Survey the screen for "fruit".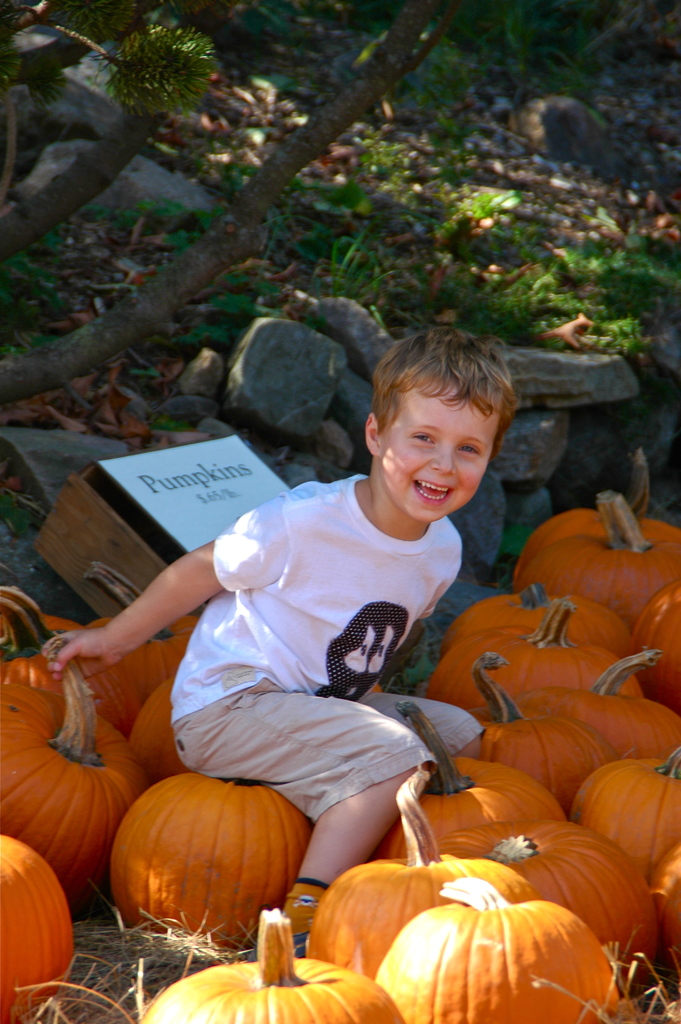
Survey found: l=436, t=597, r=646, b=716.
